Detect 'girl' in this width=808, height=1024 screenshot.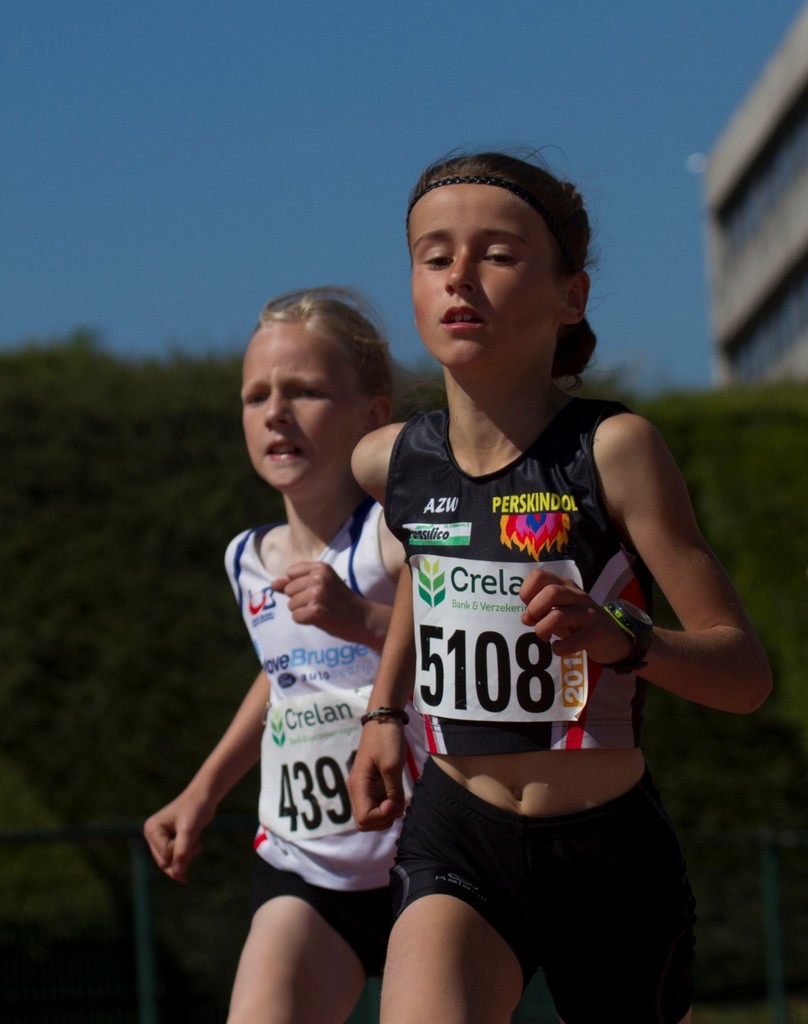
Detection: bbox(353, 158, 773, 1023).
